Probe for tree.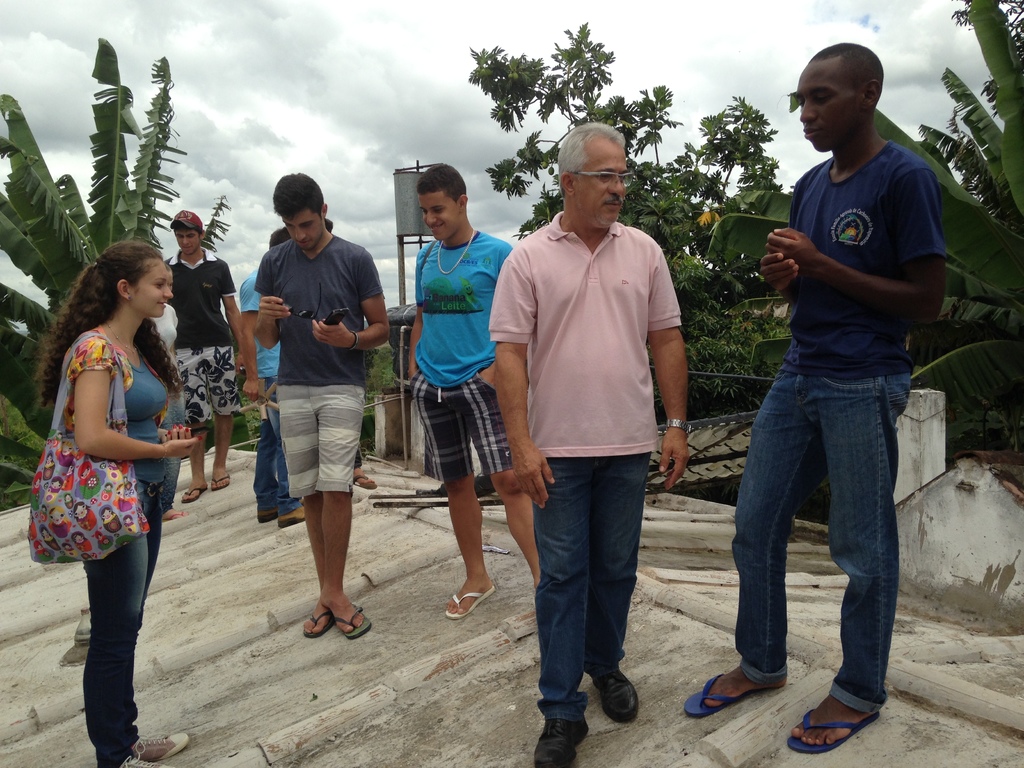
Probe result: (left=465, top=20, right=792, bottom=285).
